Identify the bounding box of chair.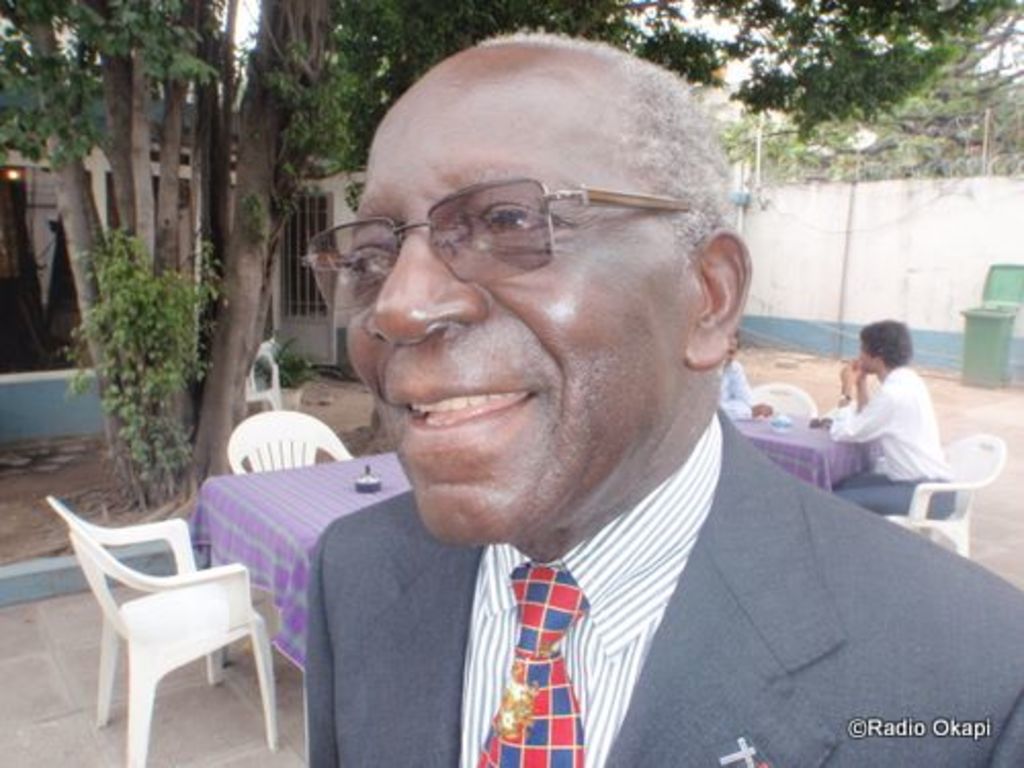
bbox(221, 408, 350, 463).
